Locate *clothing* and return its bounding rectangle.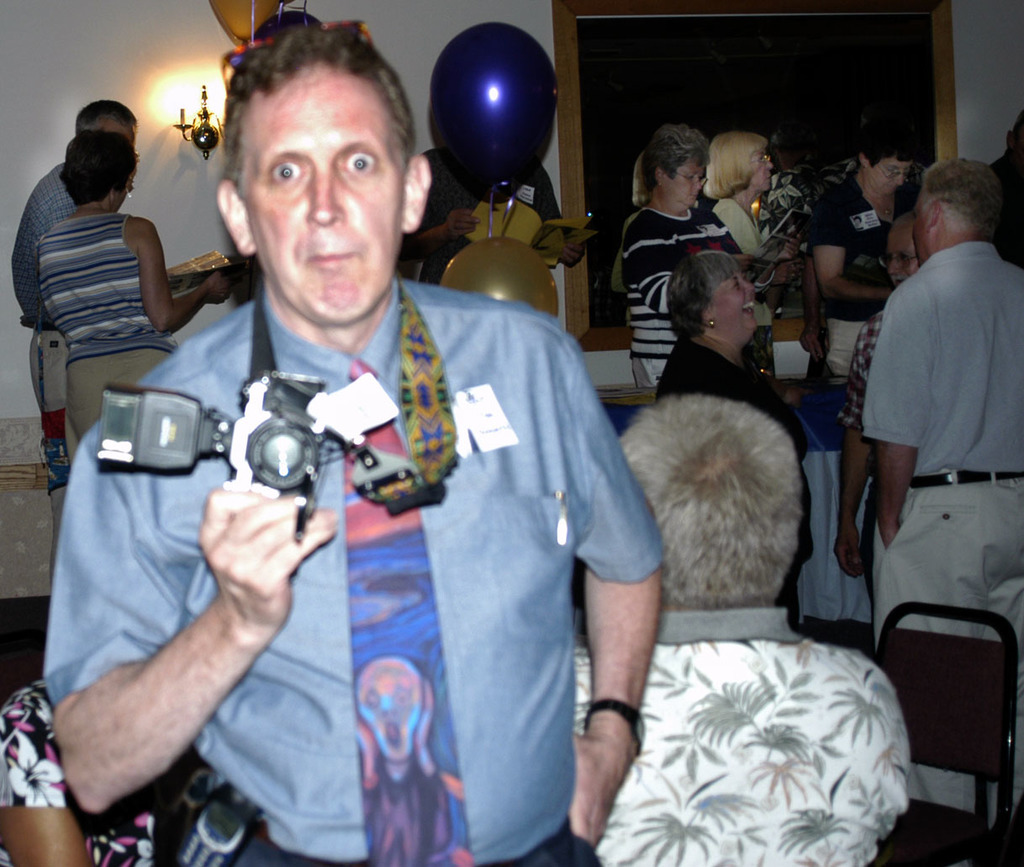
{"x1": 768, "y1": 167, "x2": 818, "y2": 256}.
